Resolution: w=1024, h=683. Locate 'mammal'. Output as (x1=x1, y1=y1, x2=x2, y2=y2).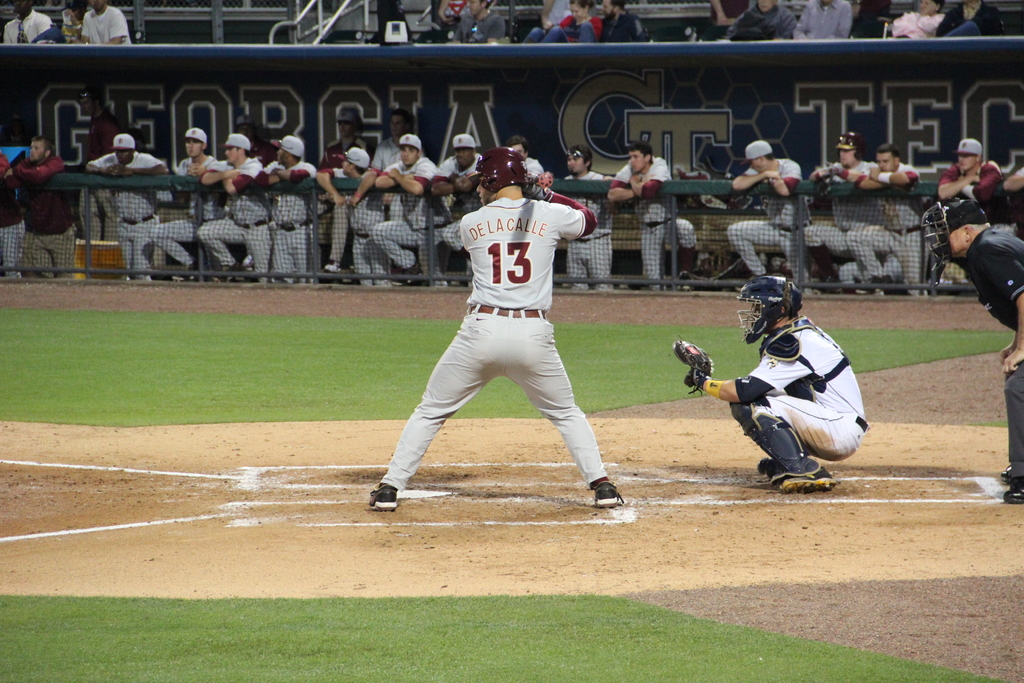
(x1=881, y1=0, x2=947, y2=42).
